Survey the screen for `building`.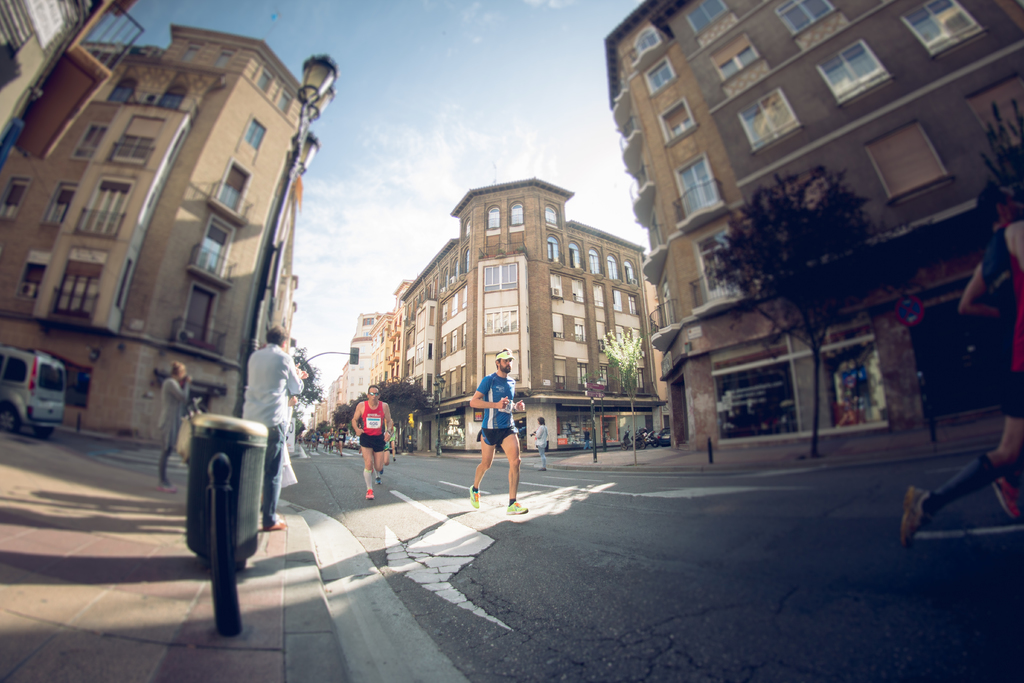
Survey found: (604, 0, 1023, 450).
